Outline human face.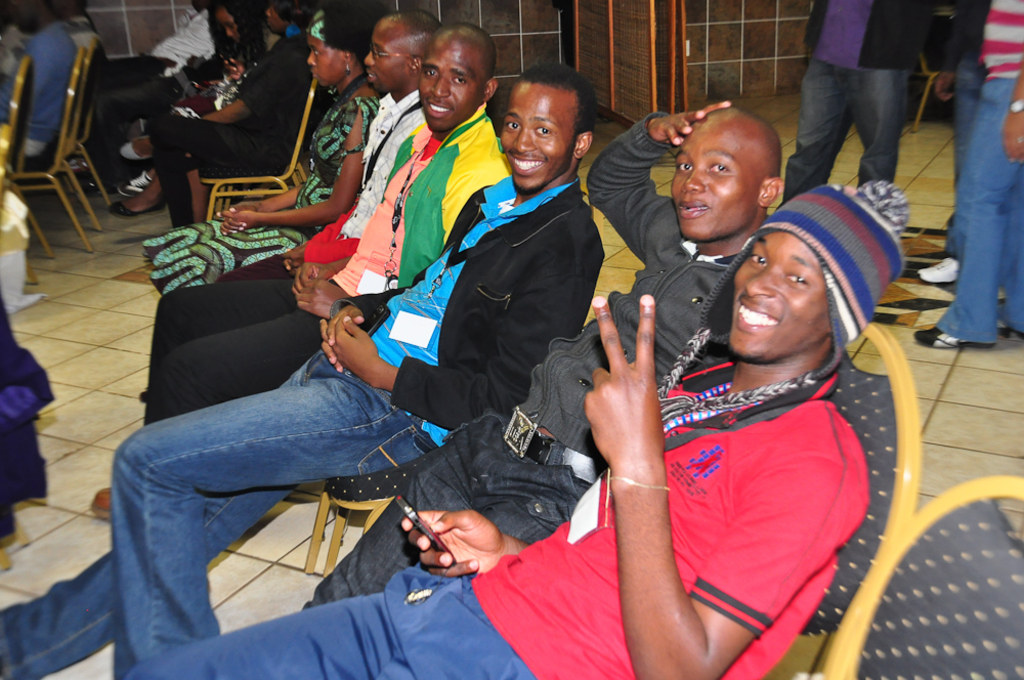
Outline: Rect(500, 90, 574, 192).
